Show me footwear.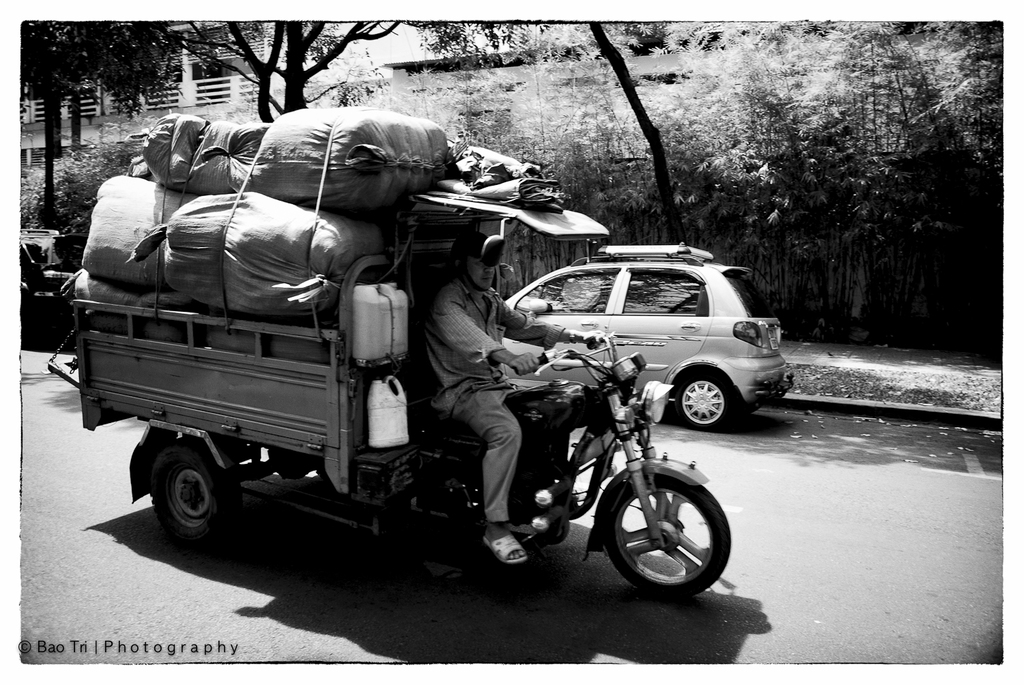
footwear is here: 484:535:524:565.
